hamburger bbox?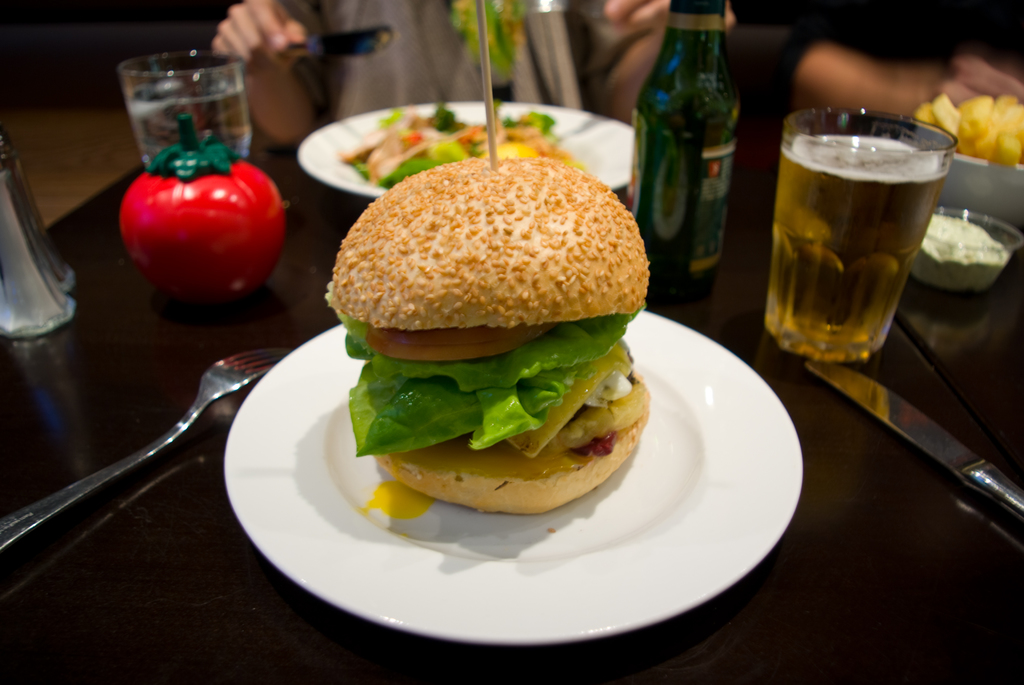
crop(324, 150, 652, 512)
